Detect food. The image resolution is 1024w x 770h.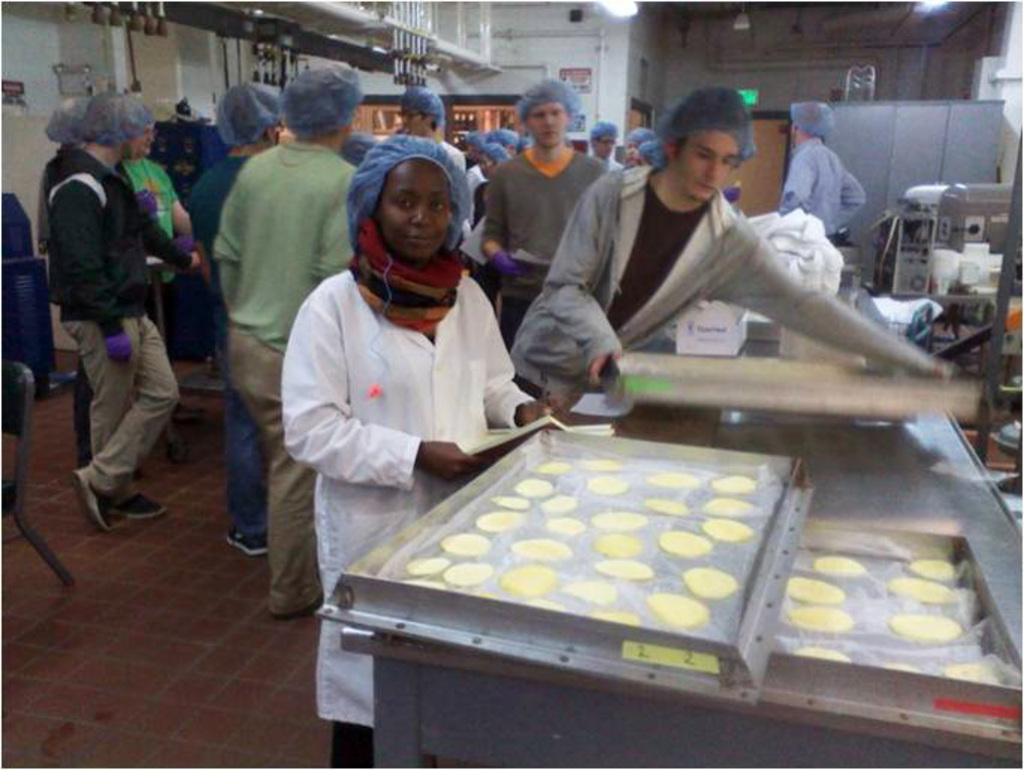
[538,493,579,514].
